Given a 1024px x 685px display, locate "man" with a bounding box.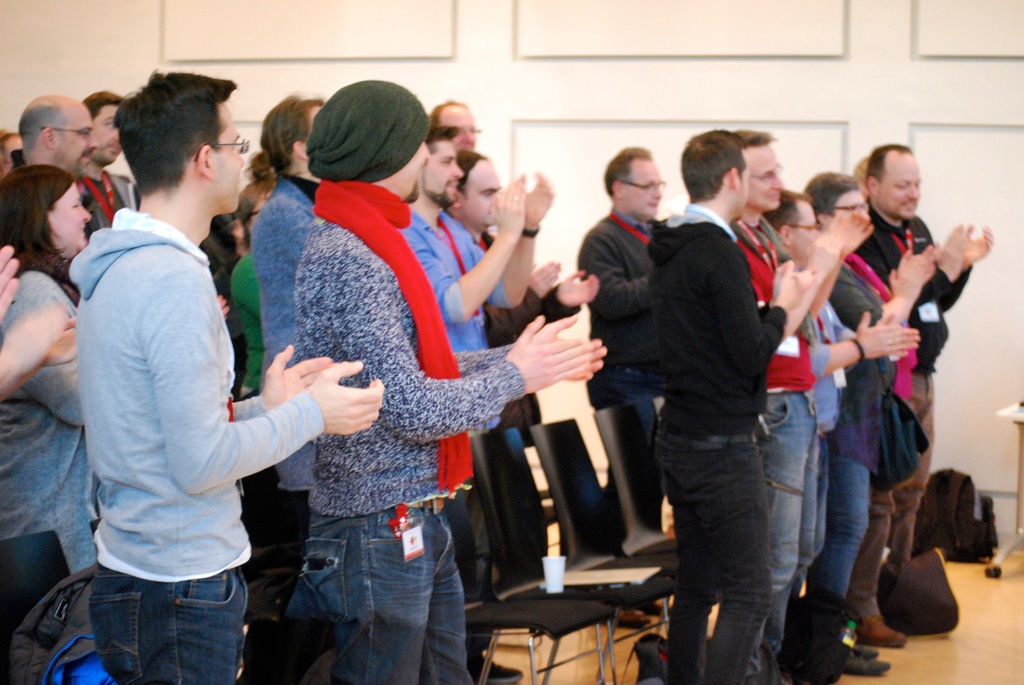
Located: rect(76, 86, 127, 237).
